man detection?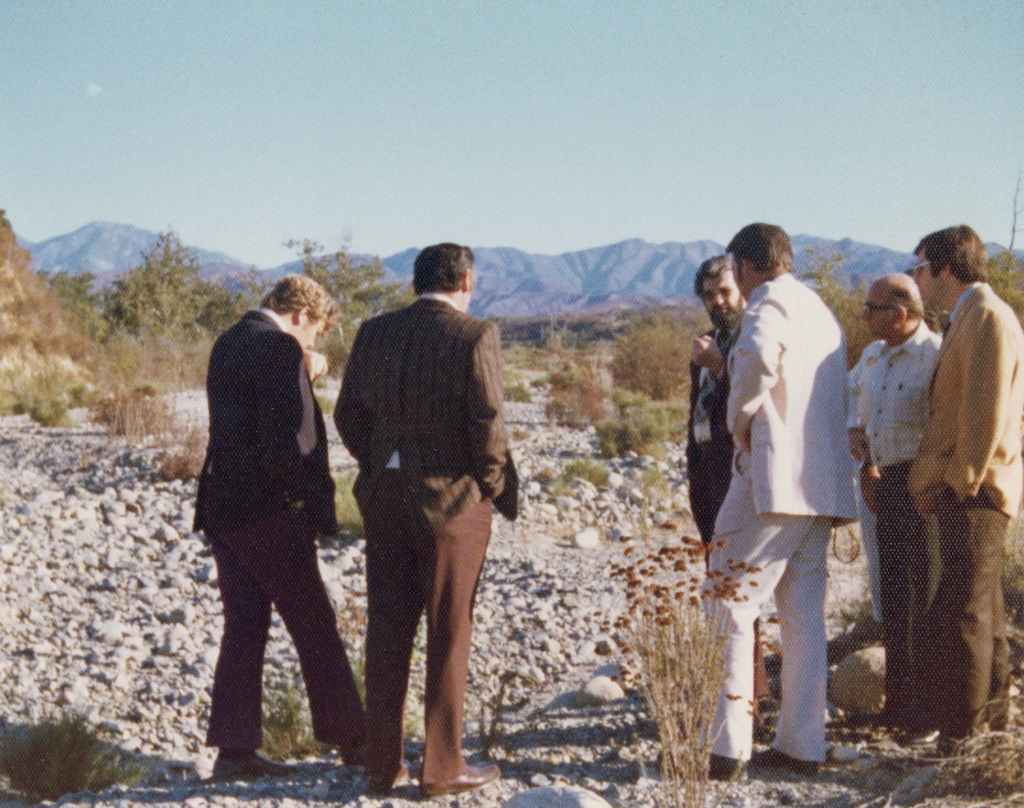
<region>697, 225, 848, 783</region>
